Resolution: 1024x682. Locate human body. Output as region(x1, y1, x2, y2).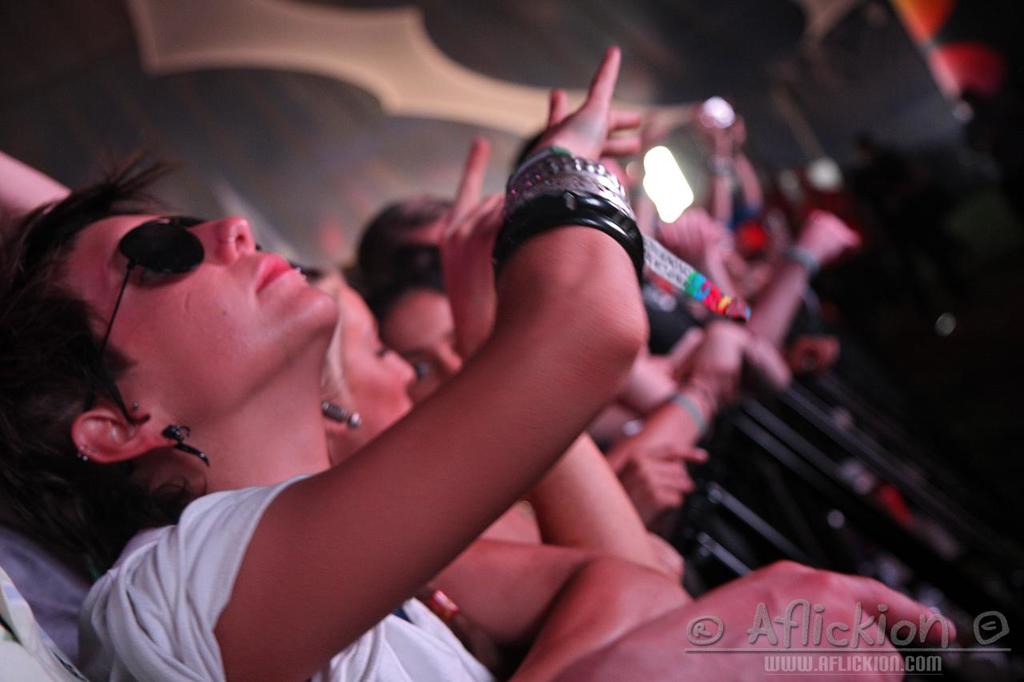
region(0, 138, 642, 681).
